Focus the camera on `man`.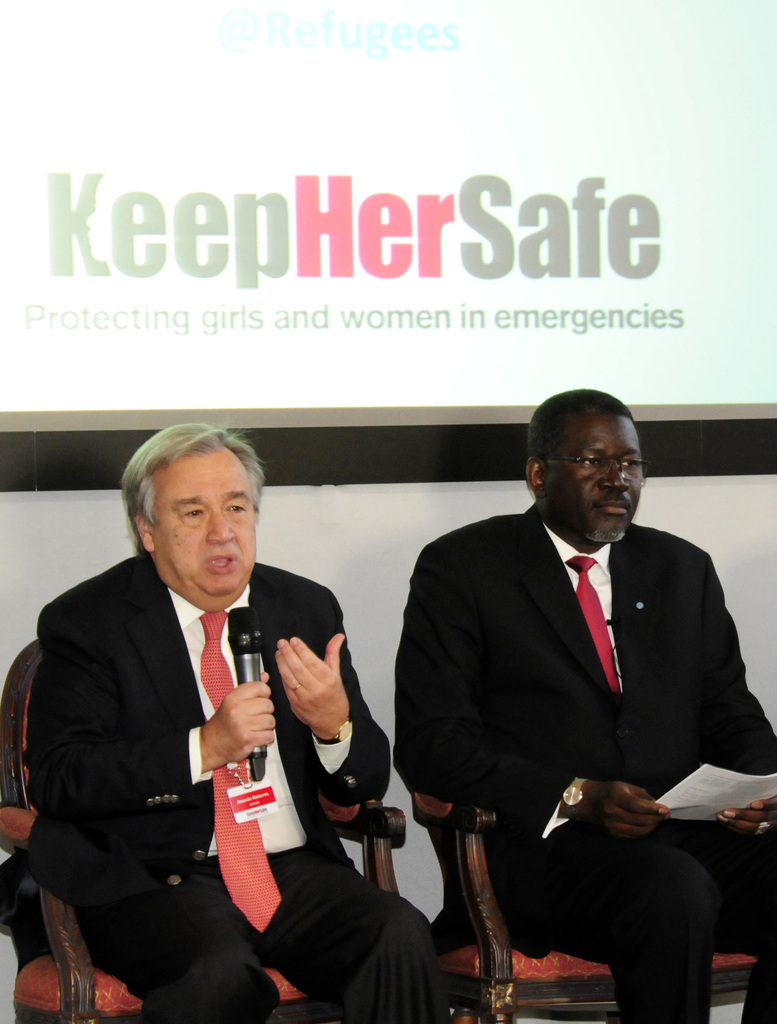
Focus region: <bbox>18, 430, 395, 1016</bbox>.
